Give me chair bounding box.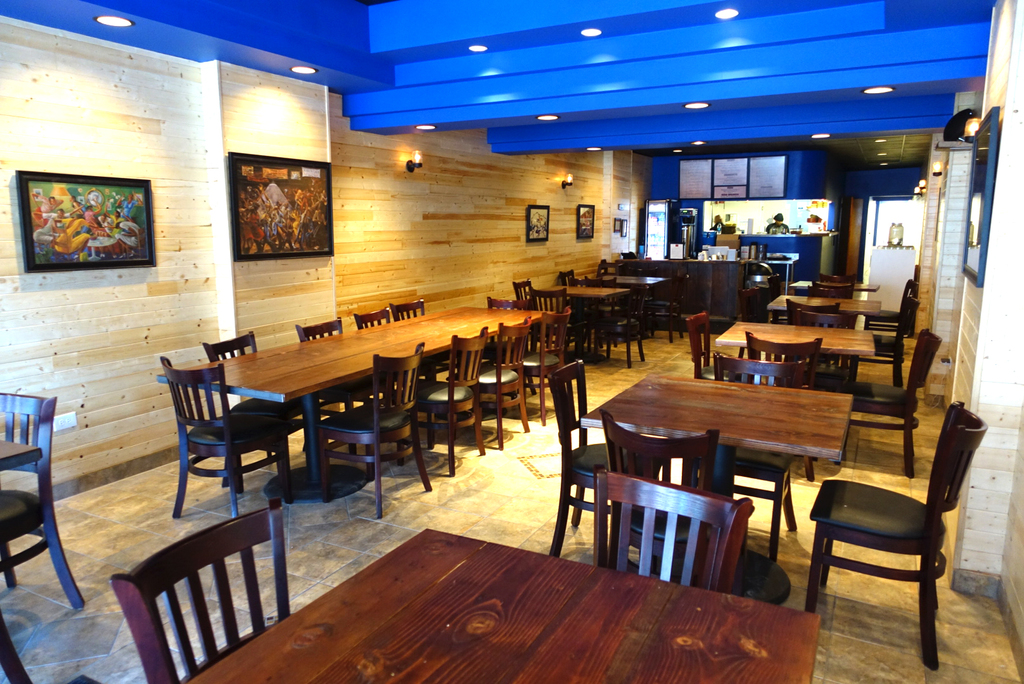
[x1=203, y1=331, x2=312, y2=491].
